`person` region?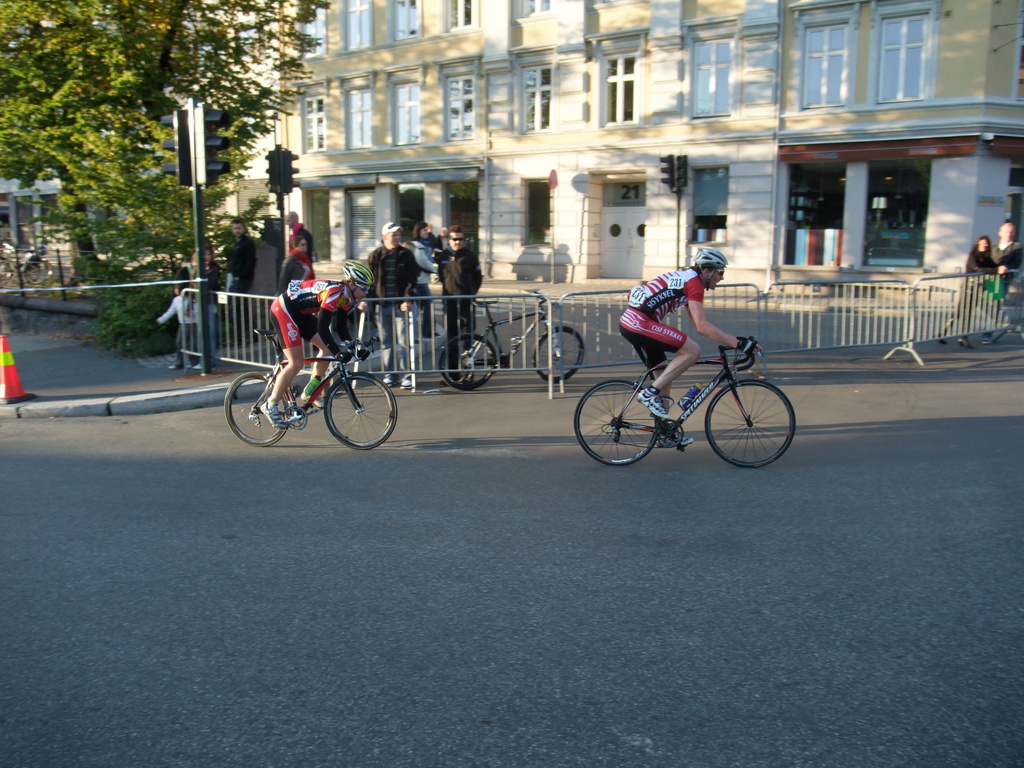
(245,244,378,448)
